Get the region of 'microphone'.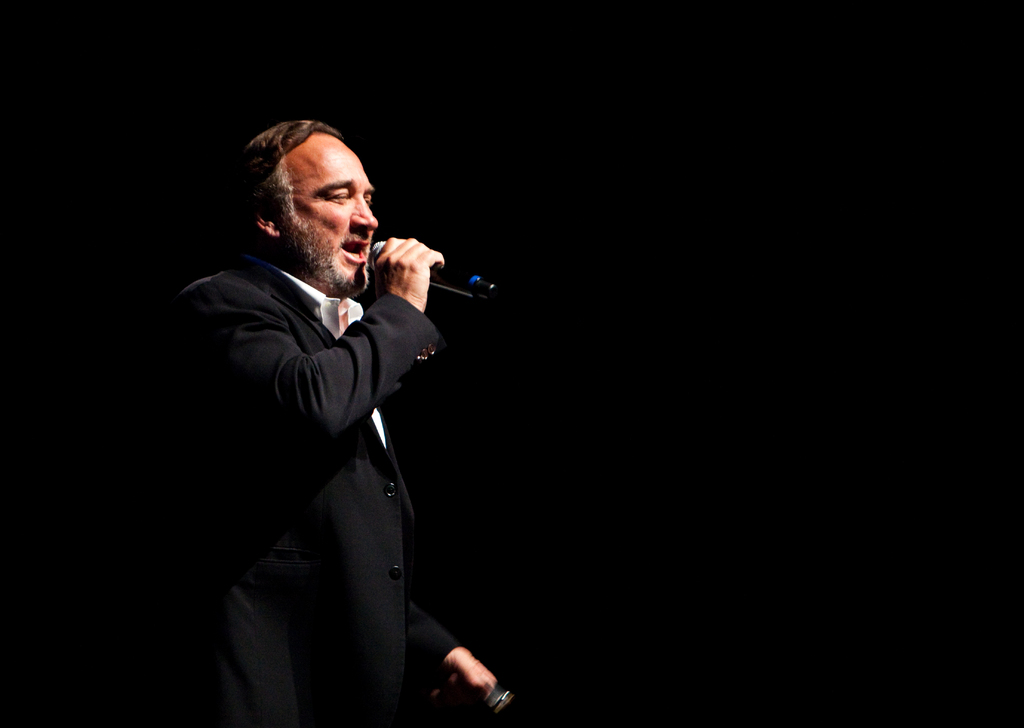
region(365, 238, 515, 301).
